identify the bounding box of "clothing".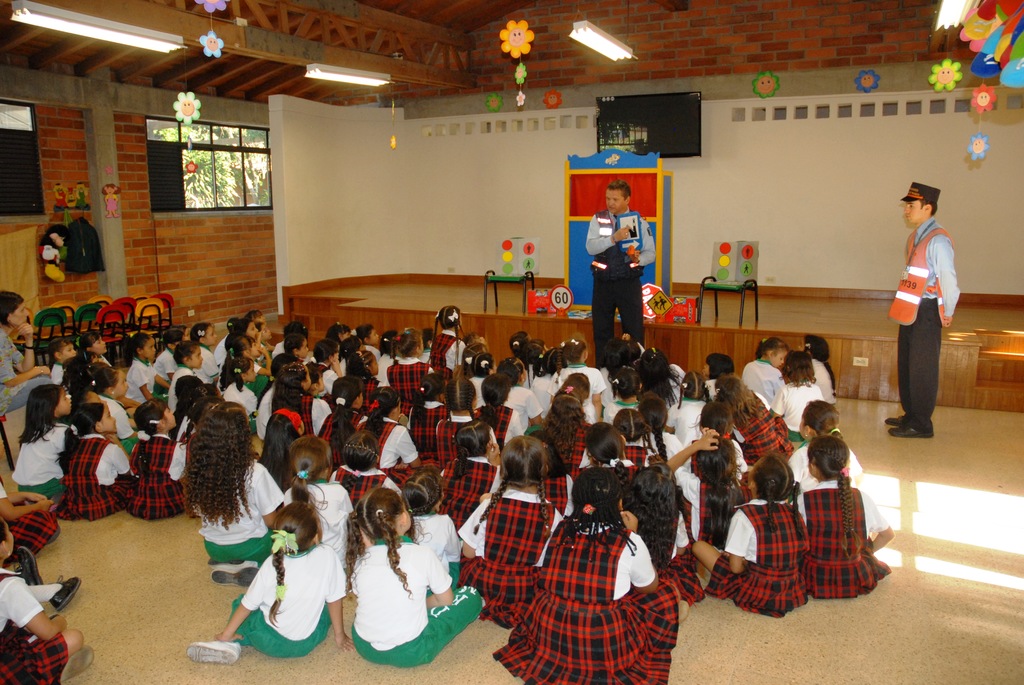
{"left": 532, "top": 369, "right": 554, "bottom": 415}.
